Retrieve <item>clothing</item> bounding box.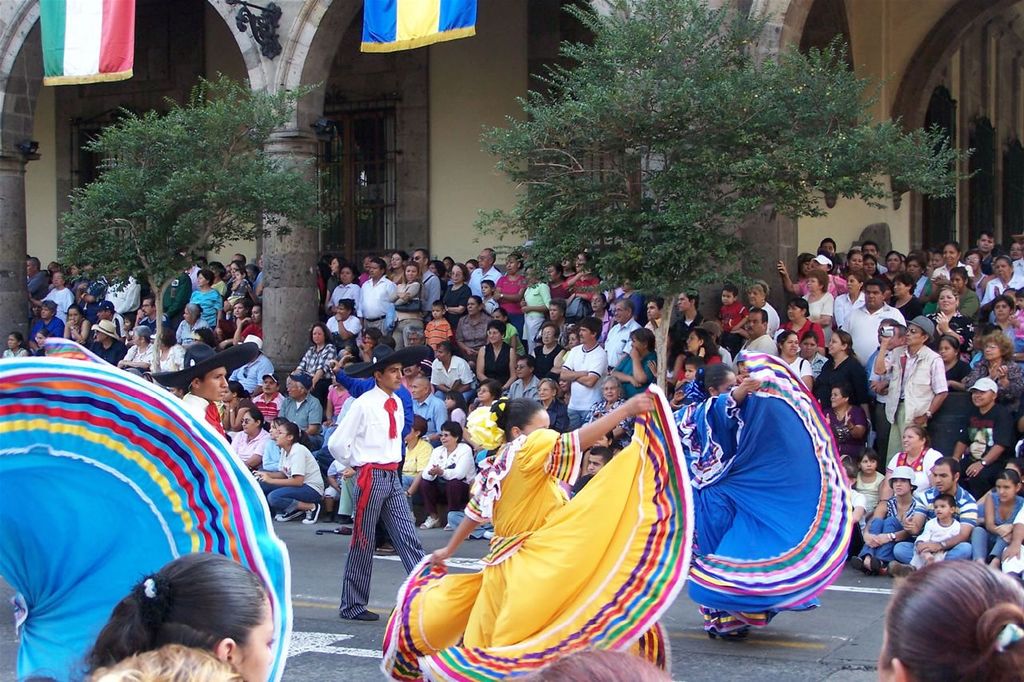
Bounding box: left=911, top=516, right=960, bottom=572.
